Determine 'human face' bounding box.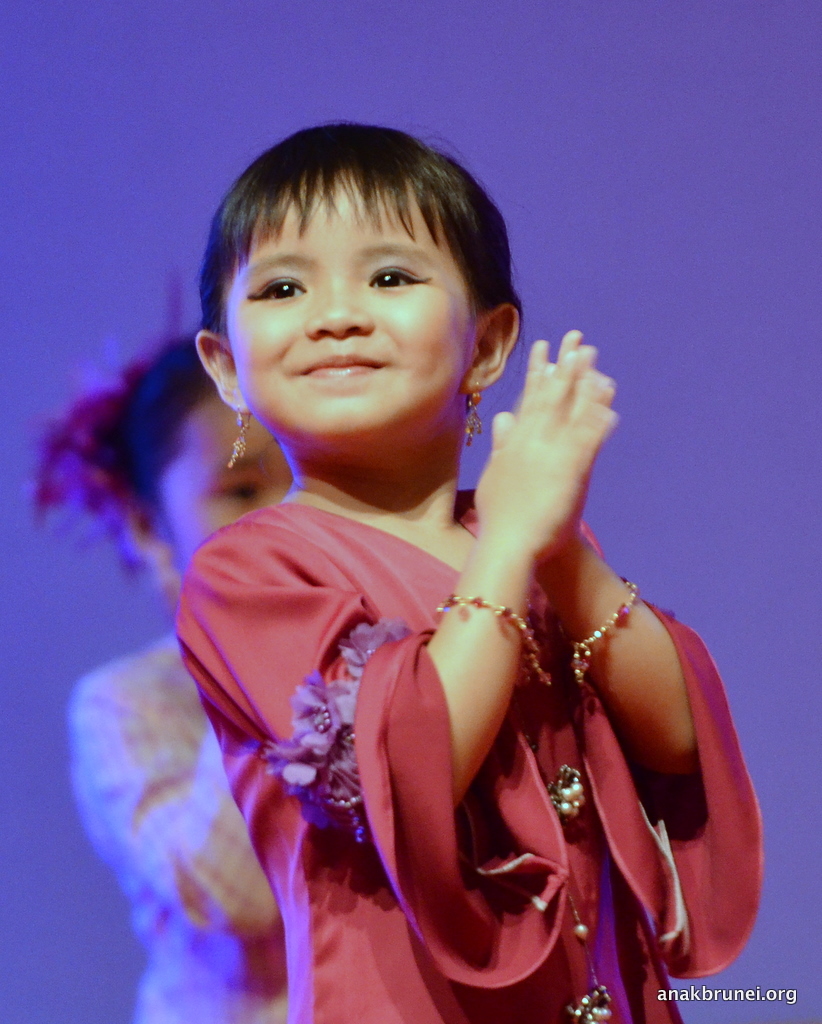
Determined: (157,397,287,562).
